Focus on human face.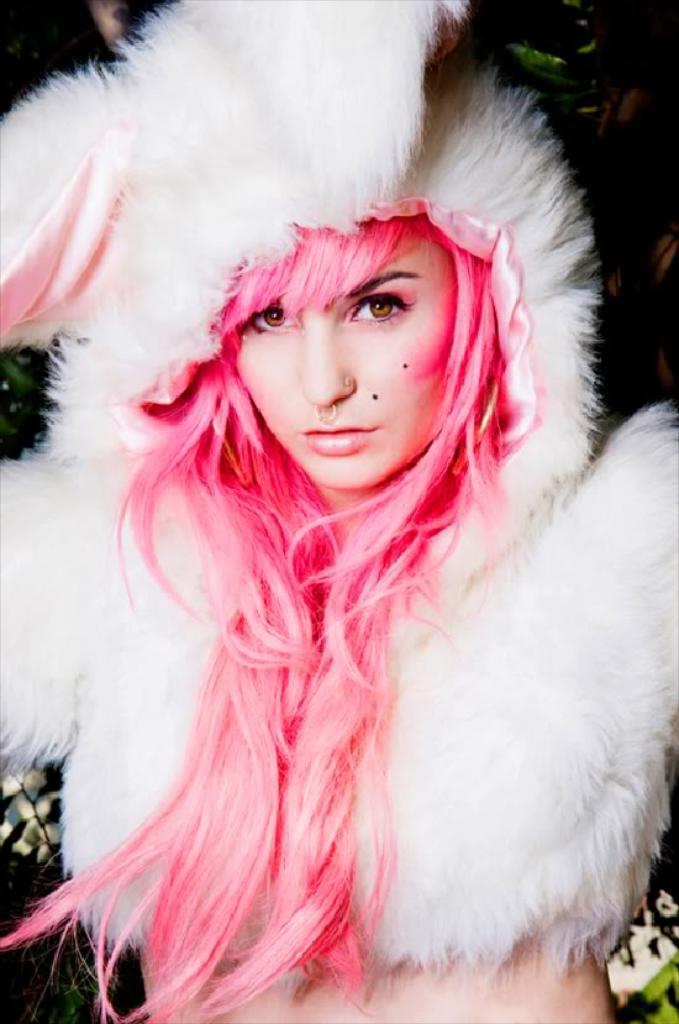
Focused at {"x1": 233, "y1": 236, "x2": 453, "y2": 479}.
